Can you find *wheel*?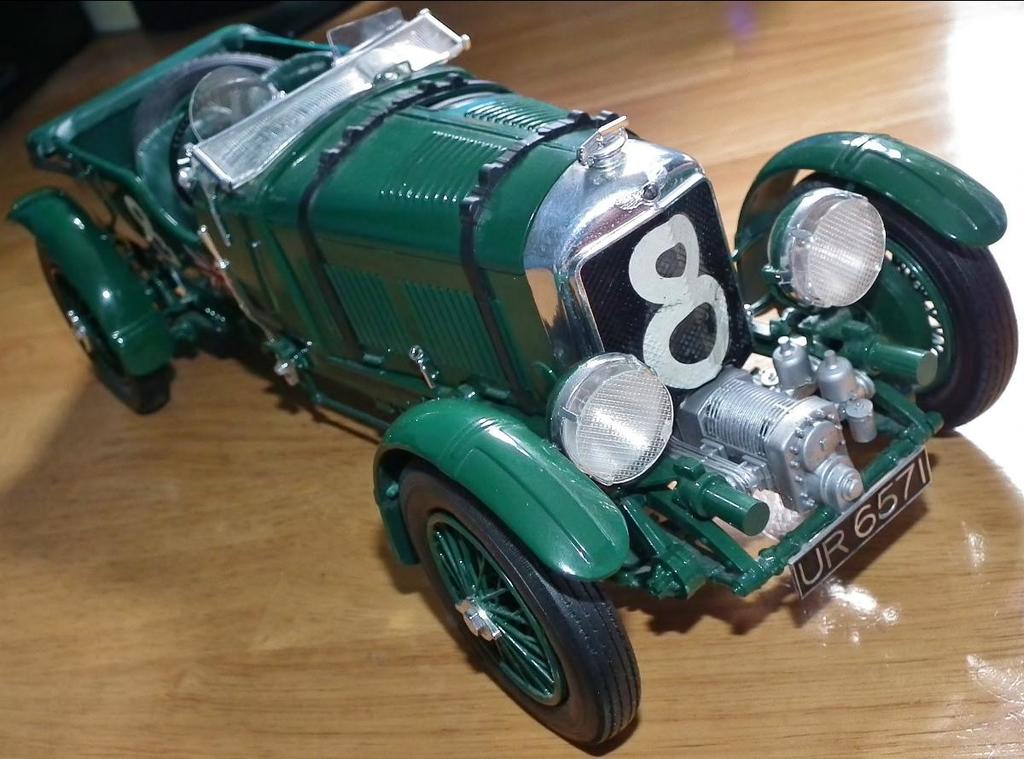
Yes, bounding box: box(425, 499, 631, 735).
